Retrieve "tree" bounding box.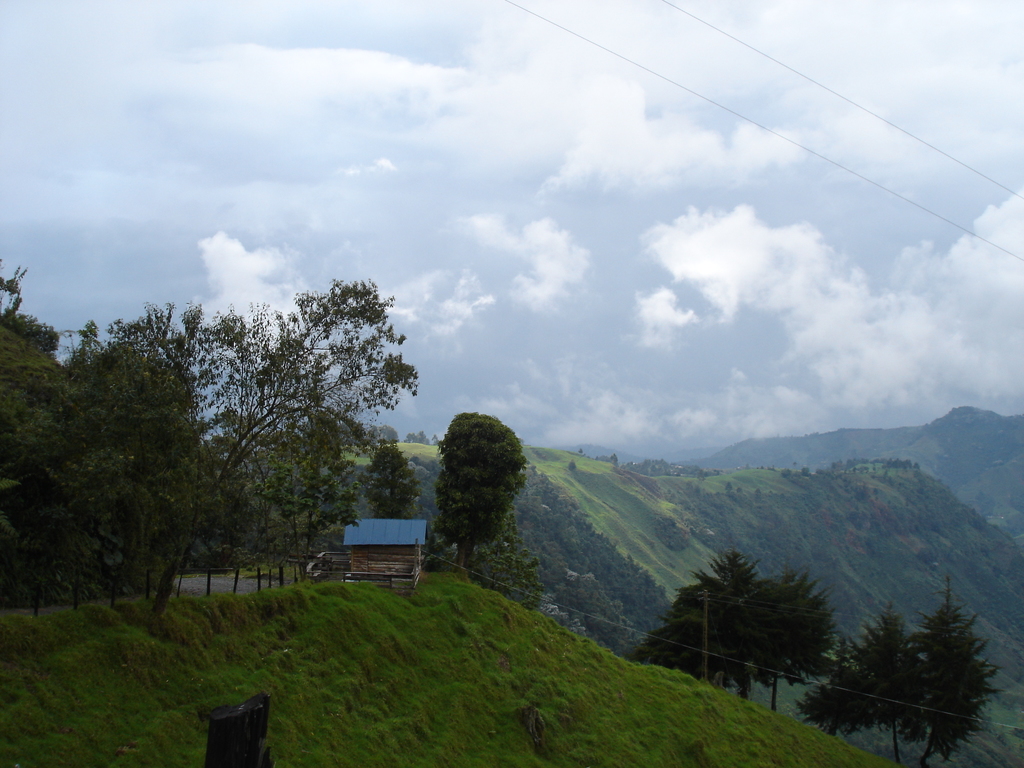
Bounding box: bbox=[17, 294, 237, 596].
